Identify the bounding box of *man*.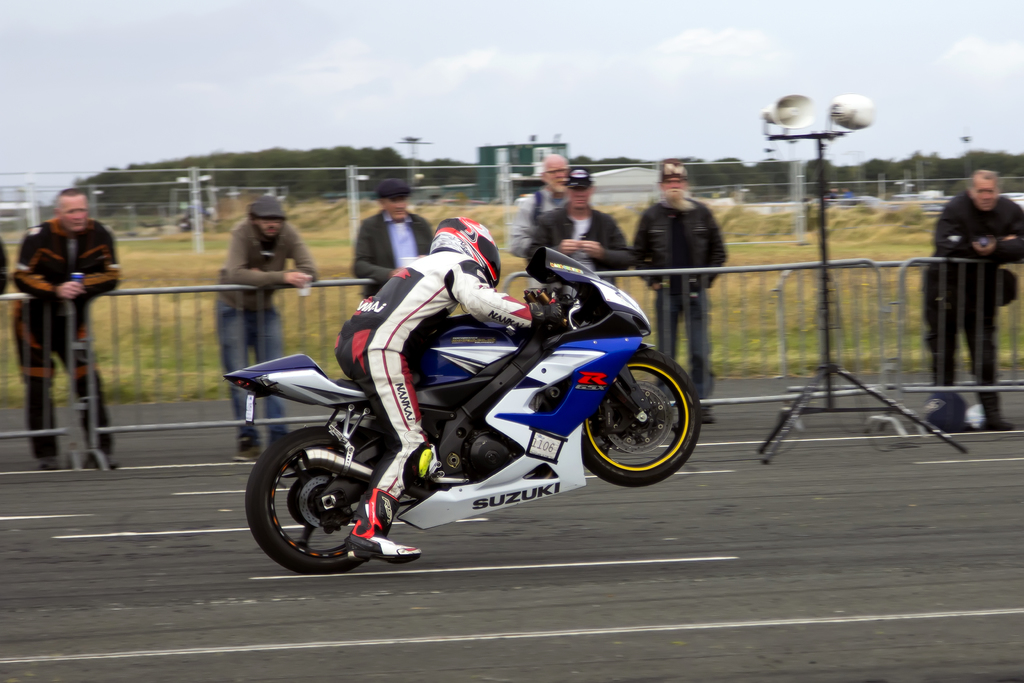
rect(916, 164, 1023, 434).
